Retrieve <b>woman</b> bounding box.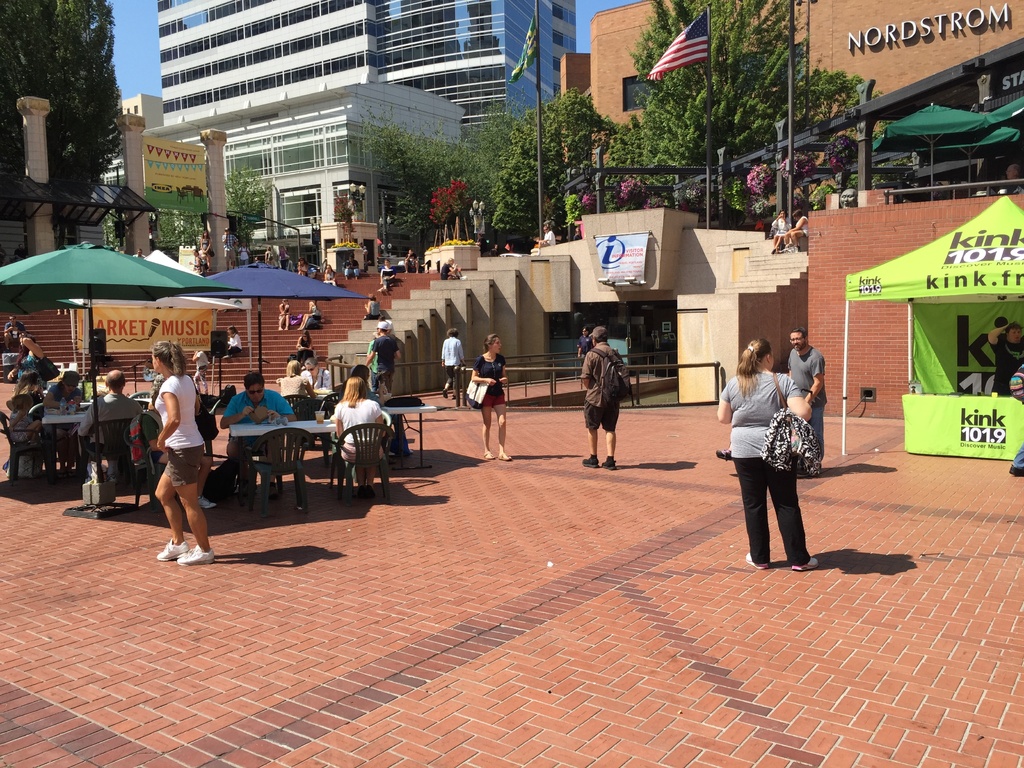
Bounding box: Rect(468, 339, 532, 474).
